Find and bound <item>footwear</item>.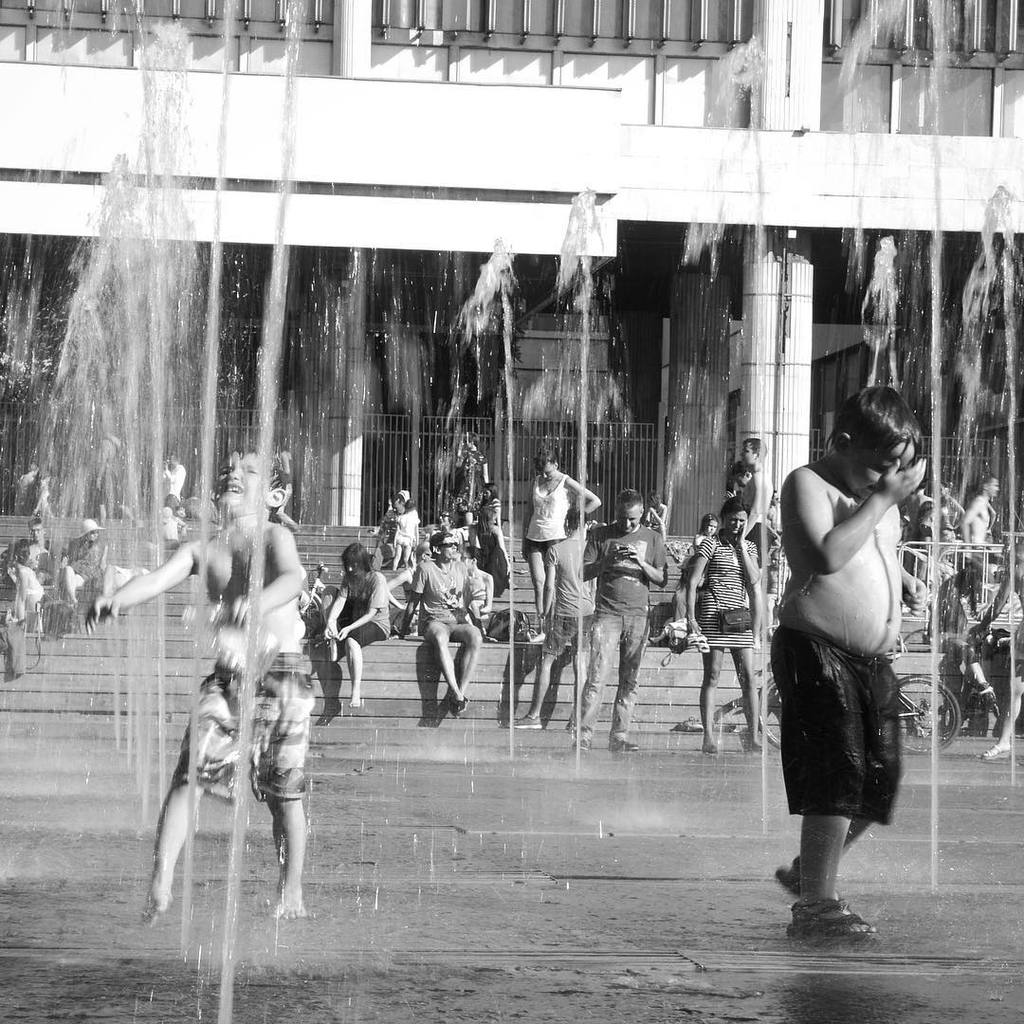
Bound: (685,627,713,658).
